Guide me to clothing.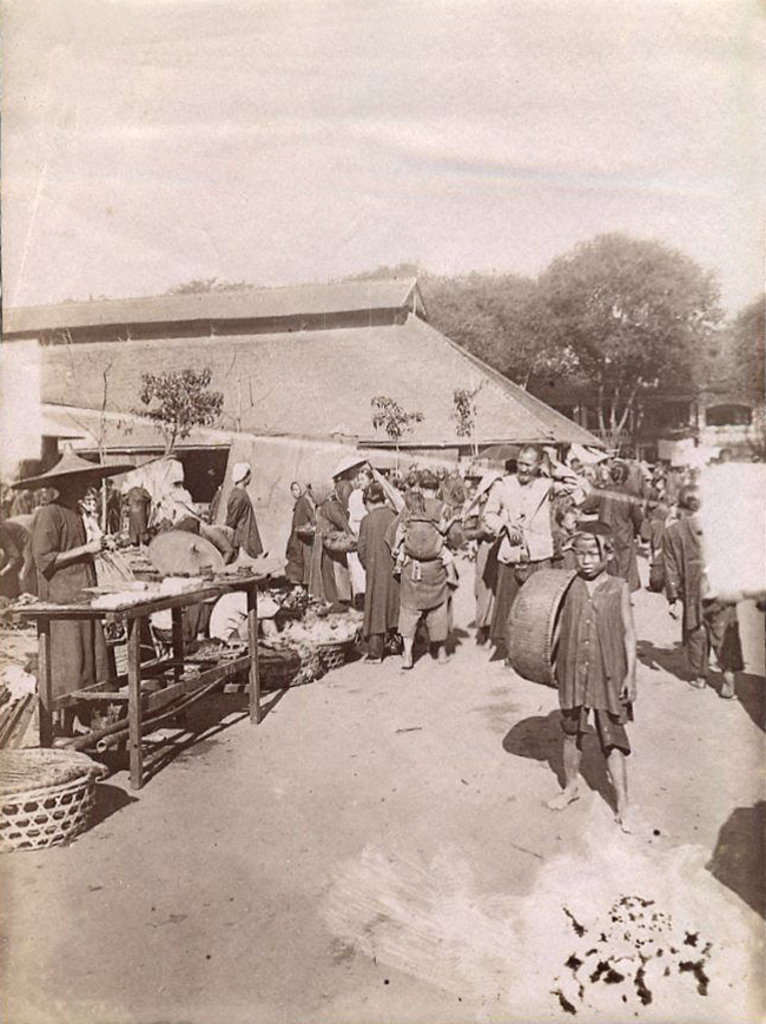
Guidance: bbox=[467, 475, 549, 653].
